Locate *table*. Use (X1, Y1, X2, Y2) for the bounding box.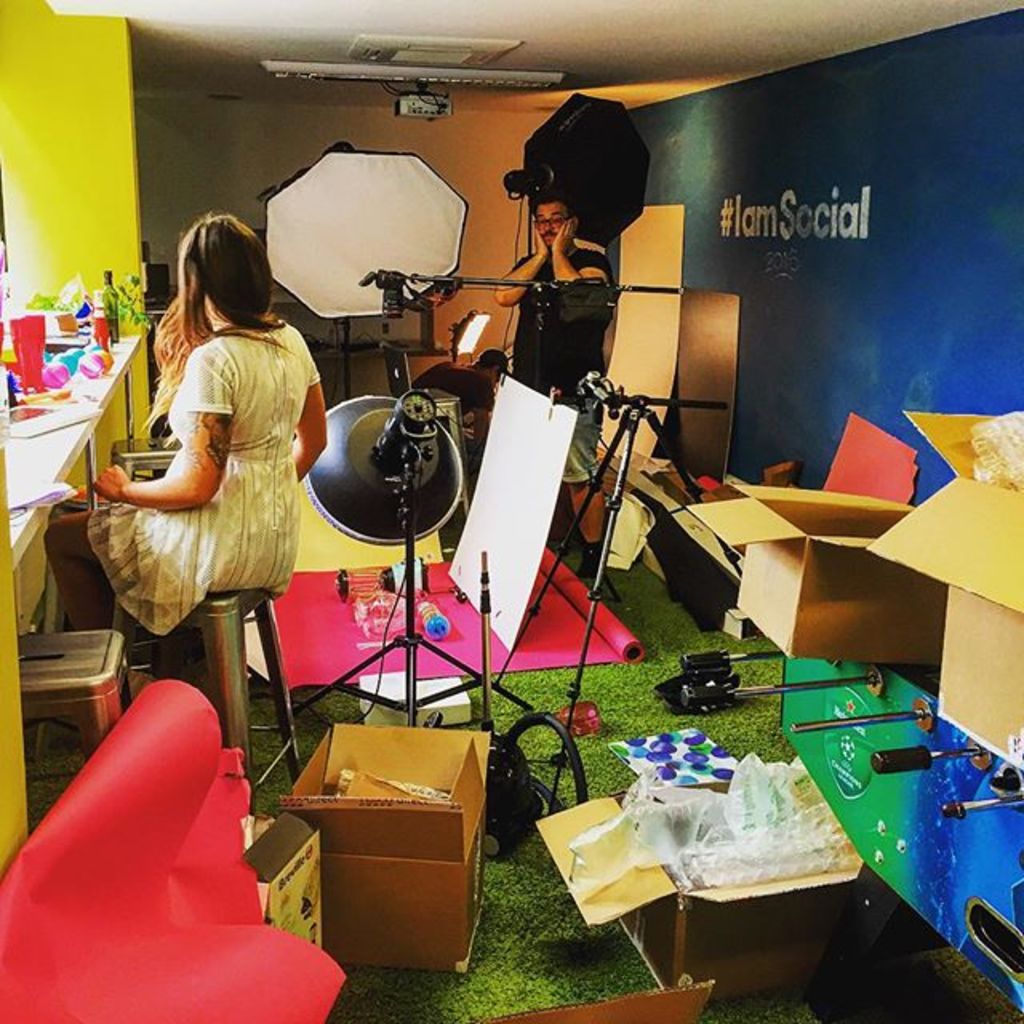
(0, 322, 146, 573).
